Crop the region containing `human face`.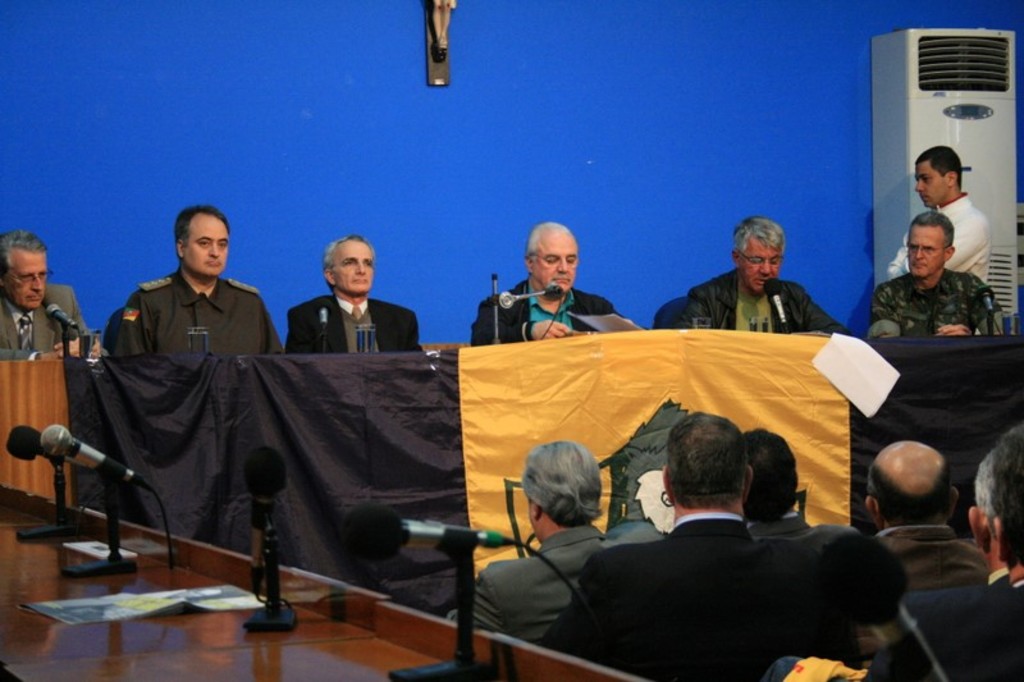
Crop region: (911,163,950,211).
